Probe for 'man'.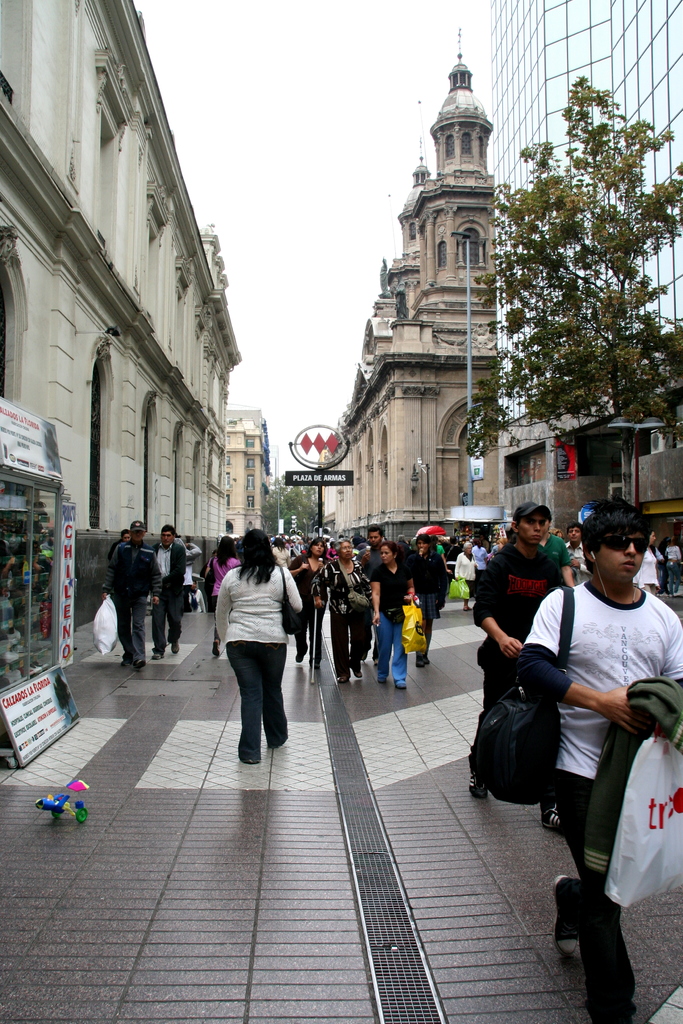
Probe result: (497, 492, 673, 992).
